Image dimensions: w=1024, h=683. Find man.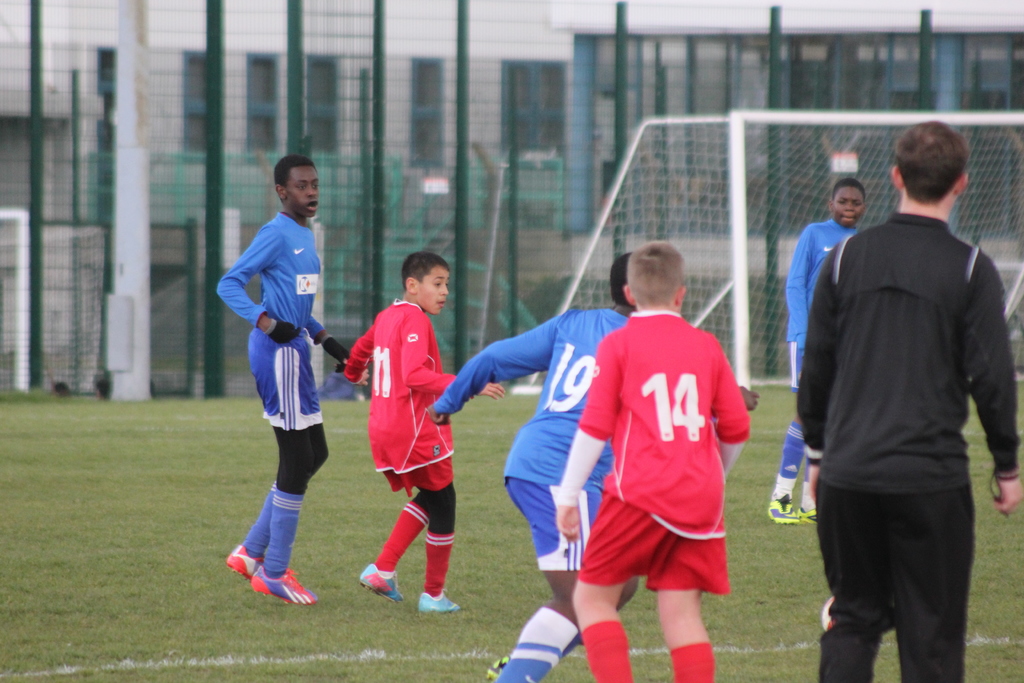
<box>768,179,874,538</box>.
